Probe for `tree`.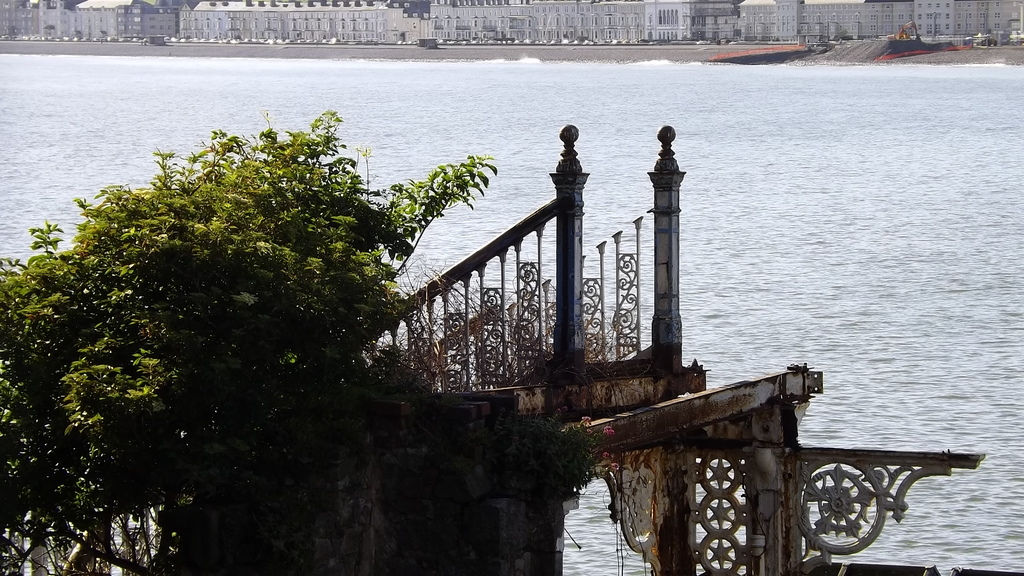
Probe result: crop(0, 109, 492, 575).
